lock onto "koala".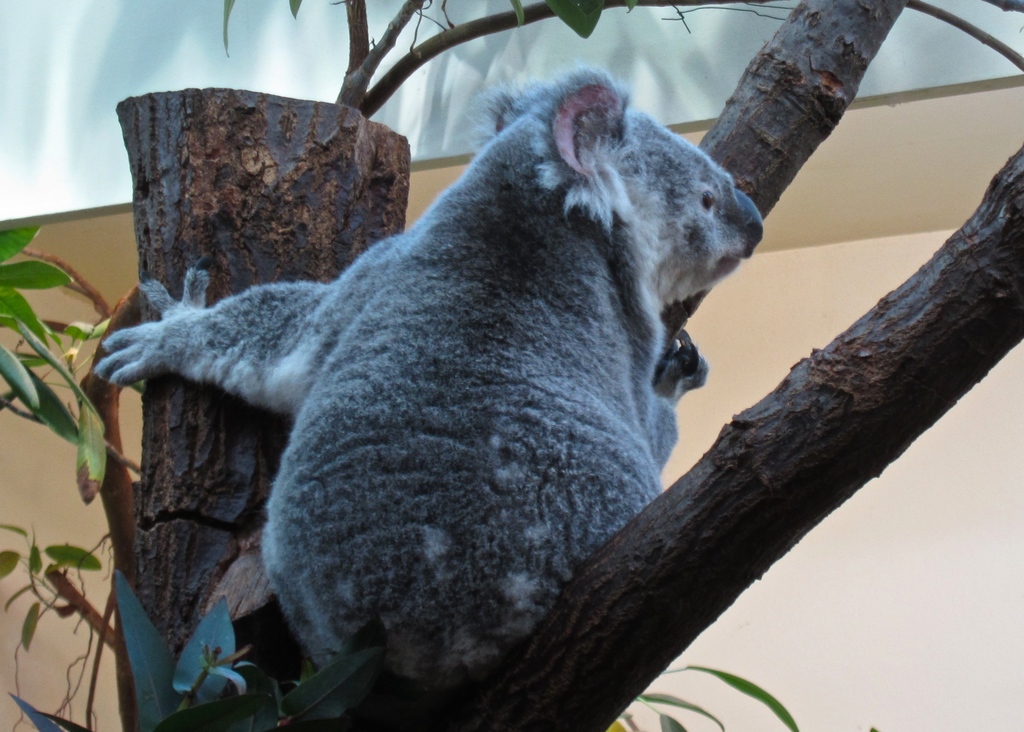
Locked: crop(93, 65, 768, 693).
